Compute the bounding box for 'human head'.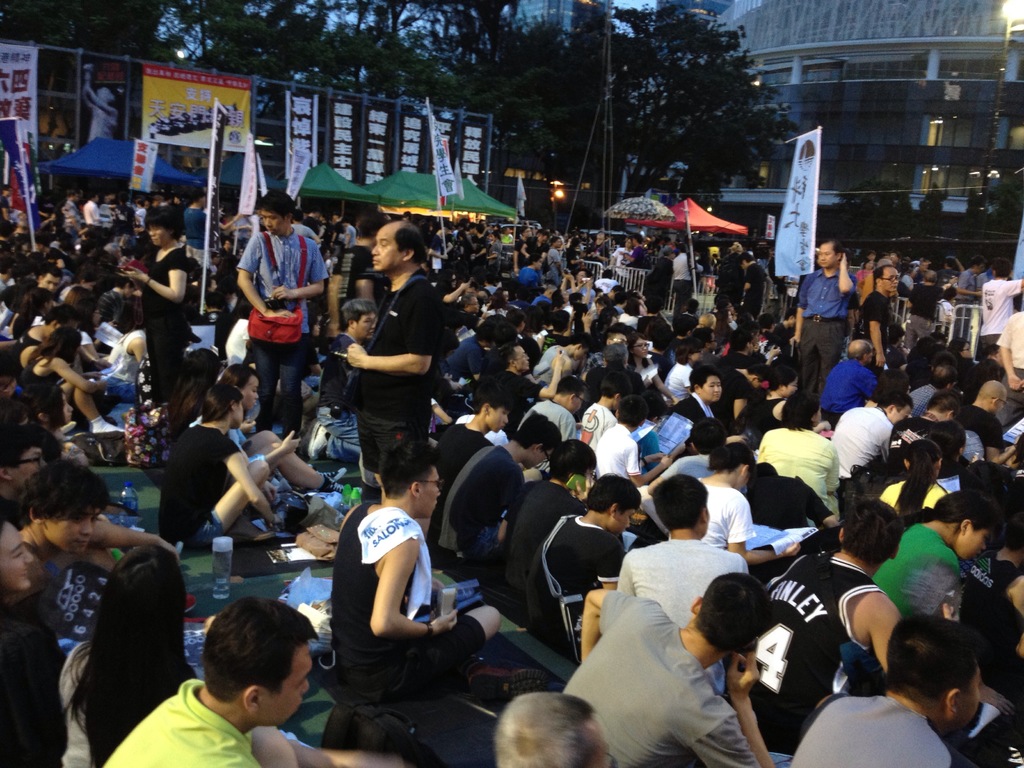
813,241,849,270.
